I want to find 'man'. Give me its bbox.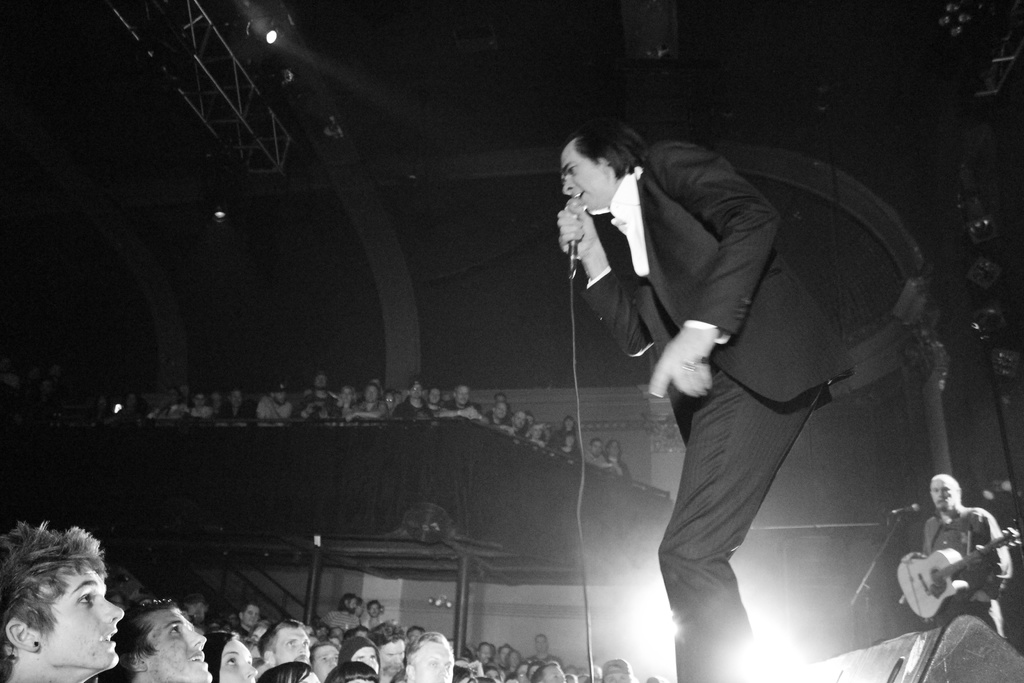
BBox(366, 621, 413, 678).
